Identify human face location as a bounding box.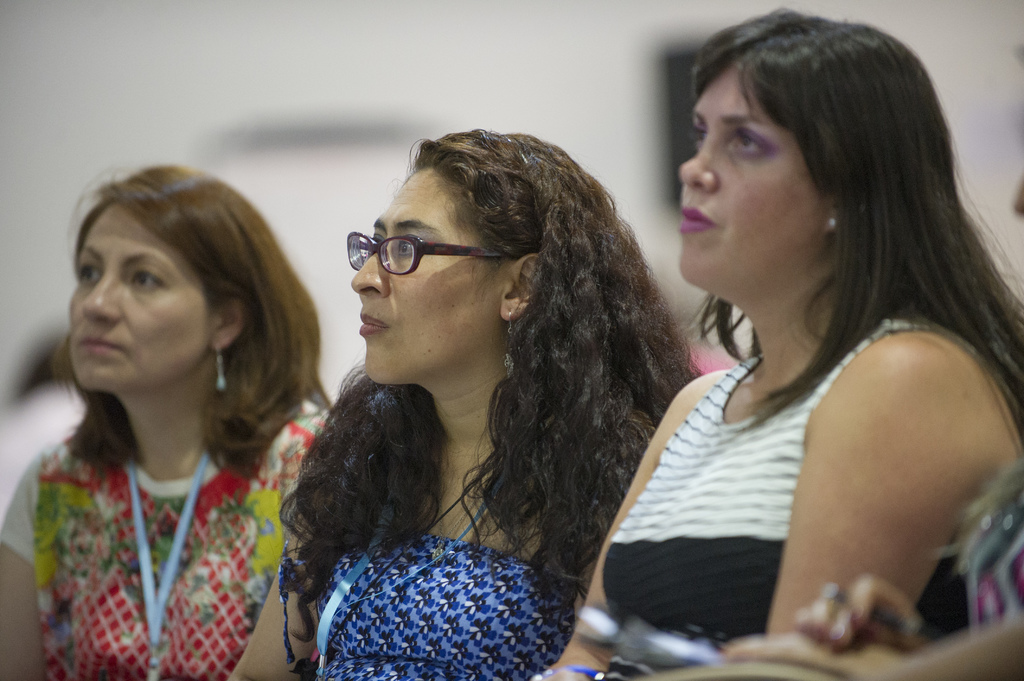
<region>349, 178, 501, 374</region>.
